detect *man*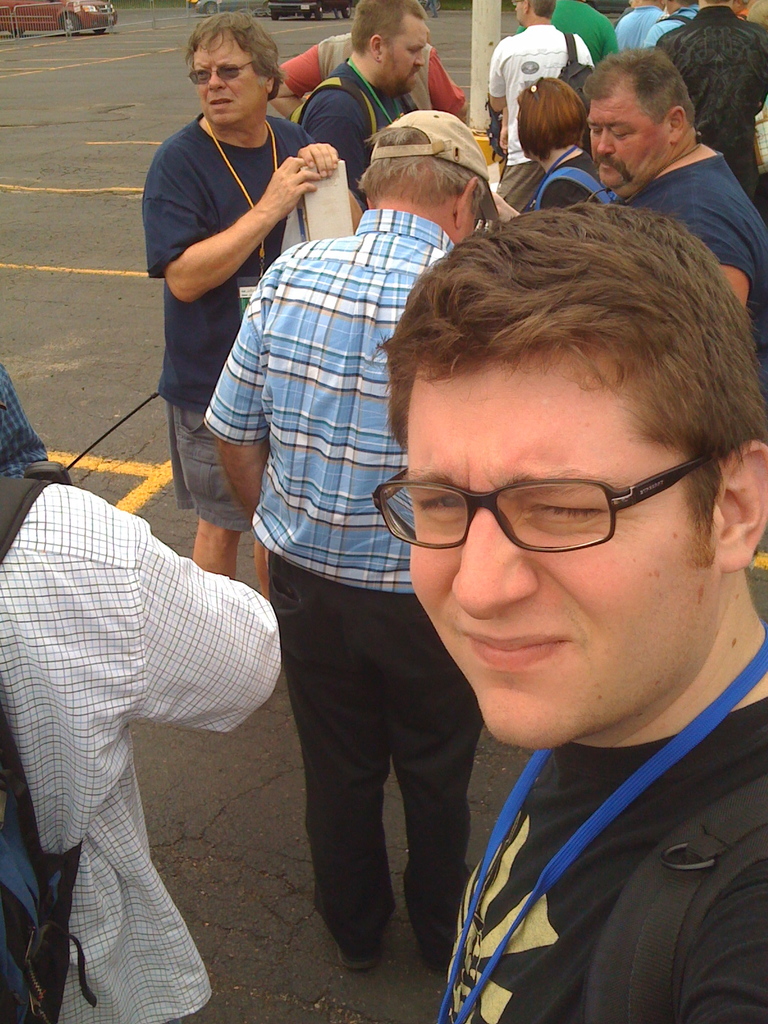
x1=299 y1=0 x2=425 y2=225
